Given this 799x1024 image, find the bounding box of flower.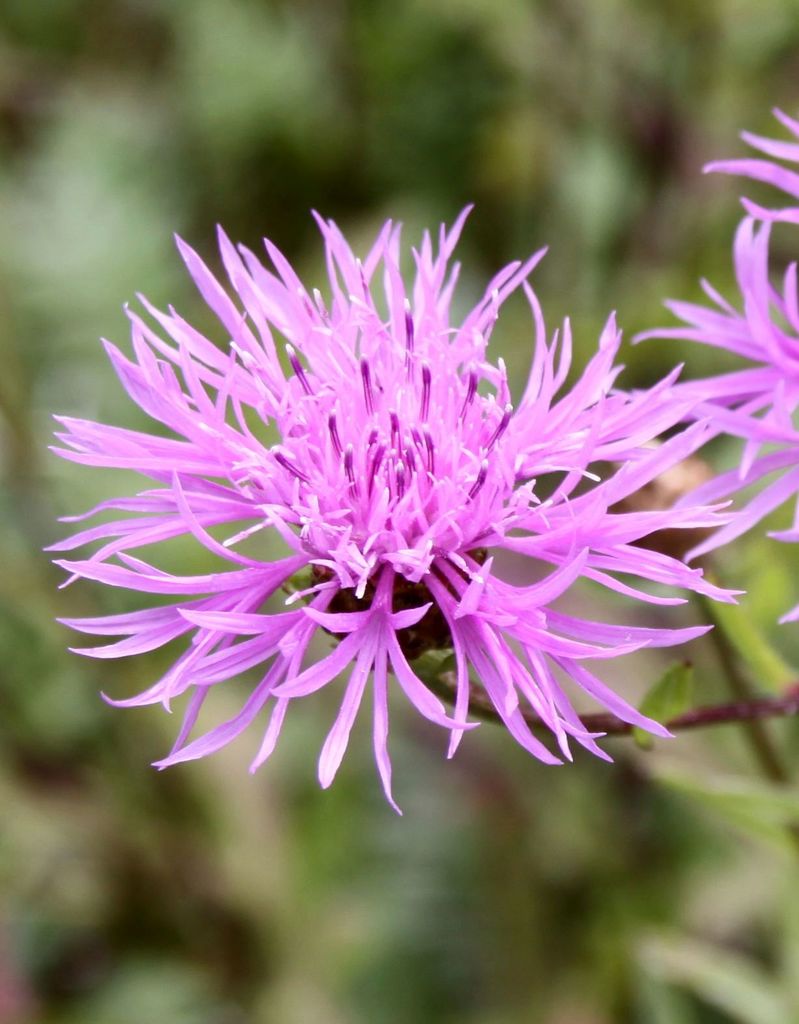
33:239:770:828.
